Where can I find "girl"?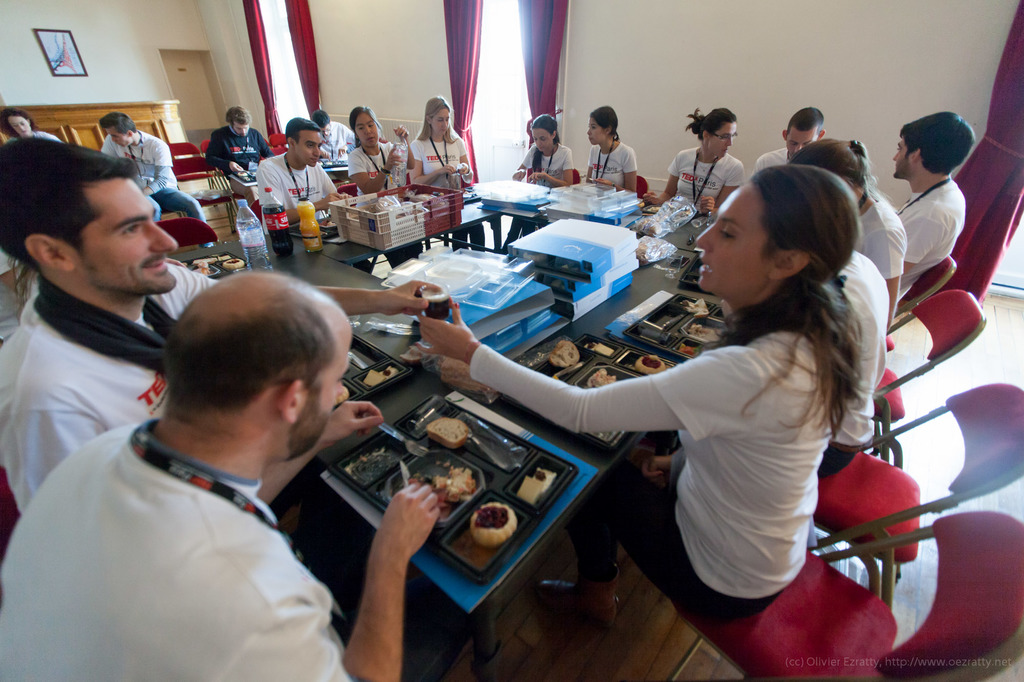
You can find it at box=[644, 109, 741, 214].
